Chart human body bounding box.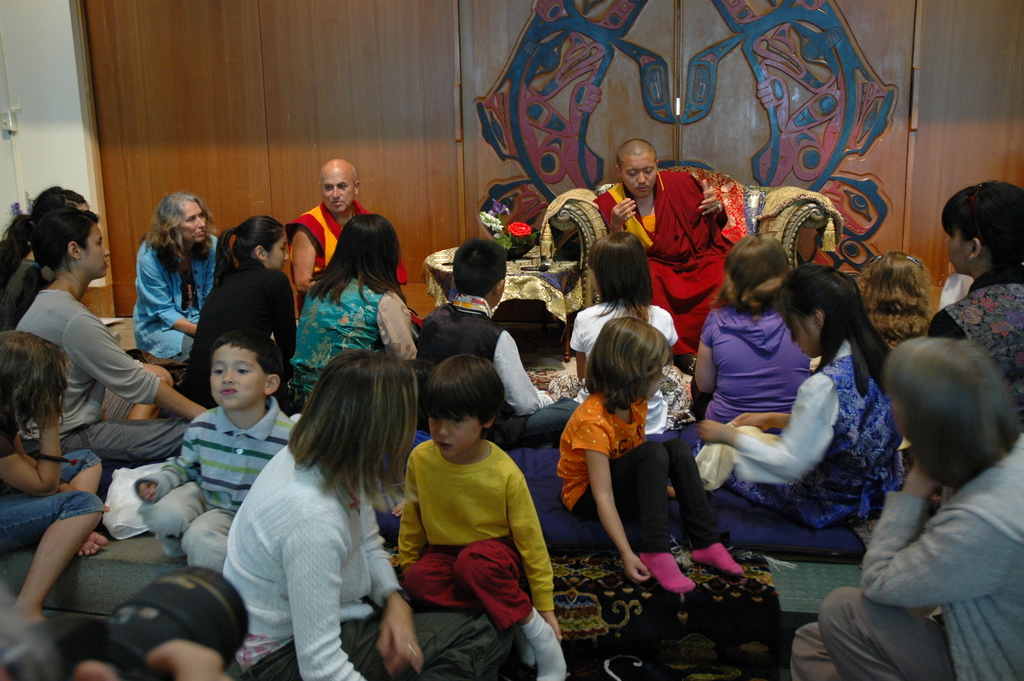
Charted: bbox(131, 393, 296, 577).
